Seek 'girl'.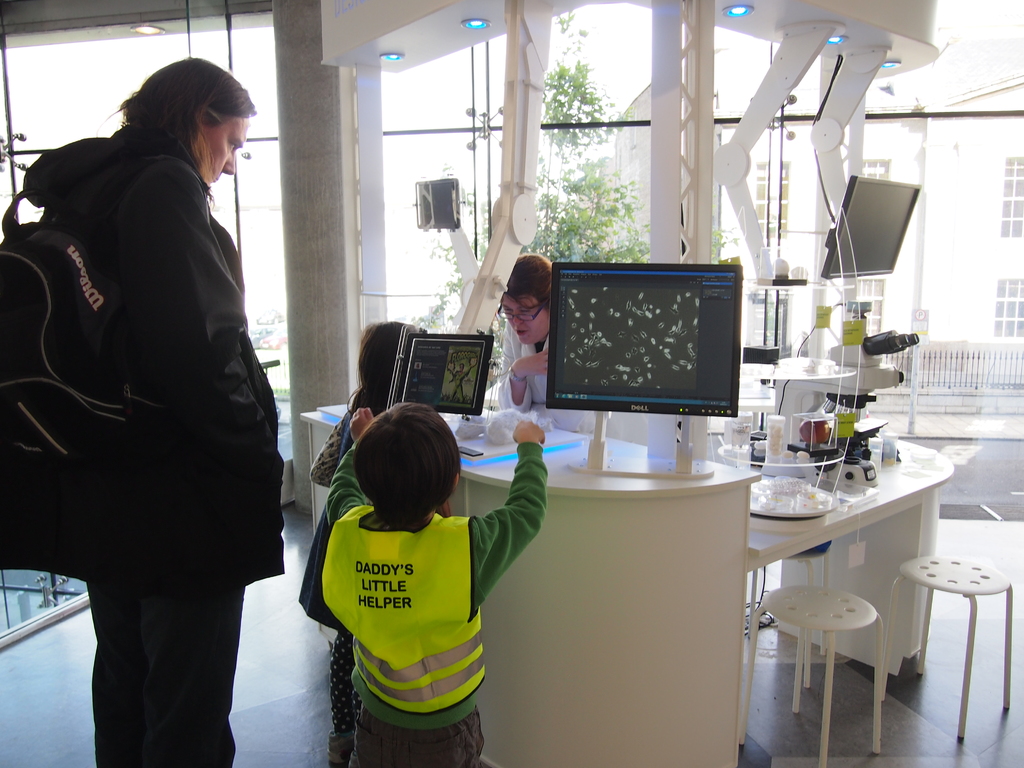
rect(490, 253, 649, 445).
